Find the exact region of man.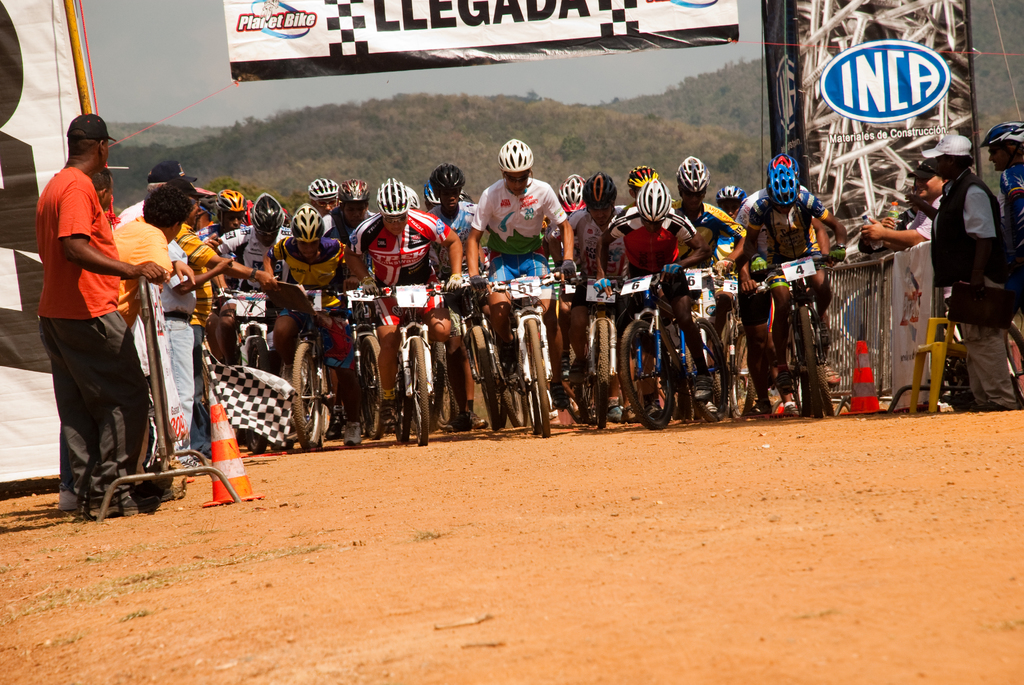
Exact region: bbox=(173, 184, 291, 473).
